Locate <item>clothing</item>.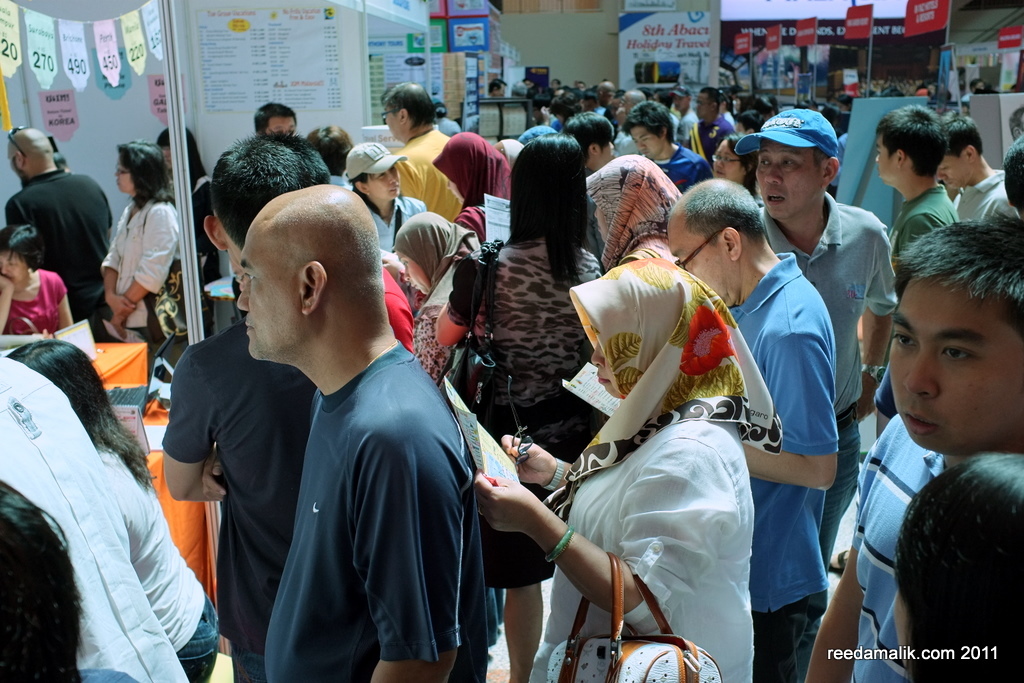
Bounding box: box(686, 123, 742, 162).
